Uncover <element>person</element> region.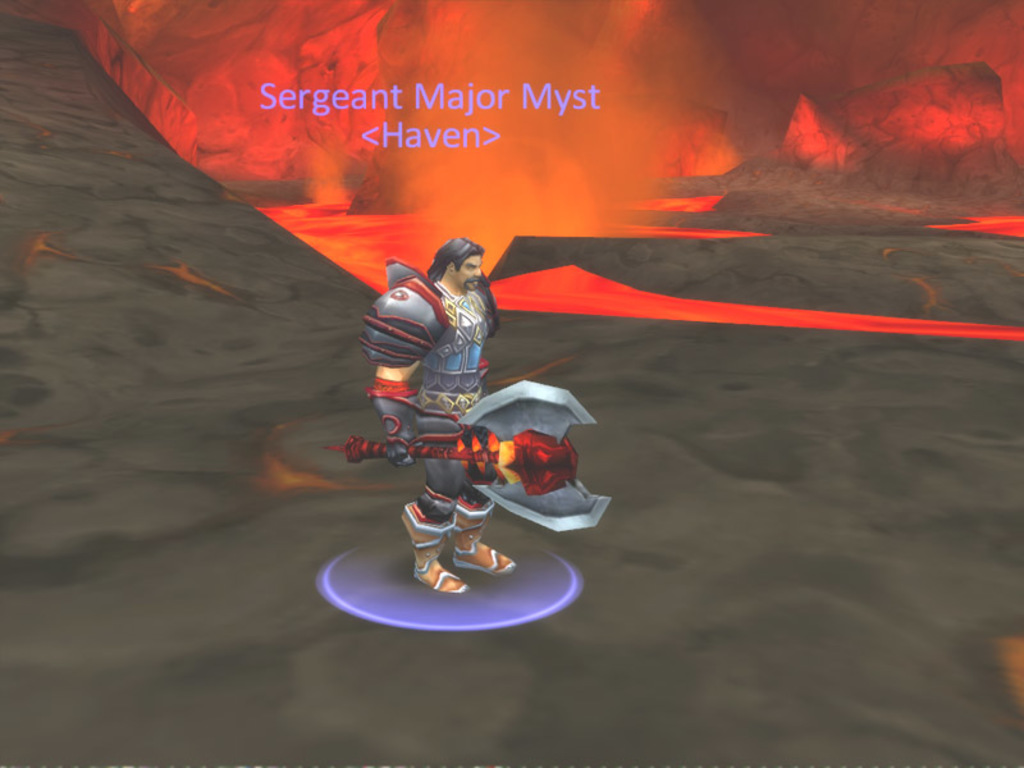
Uncovered: left=349, top=248, right=577, bottom=603.
